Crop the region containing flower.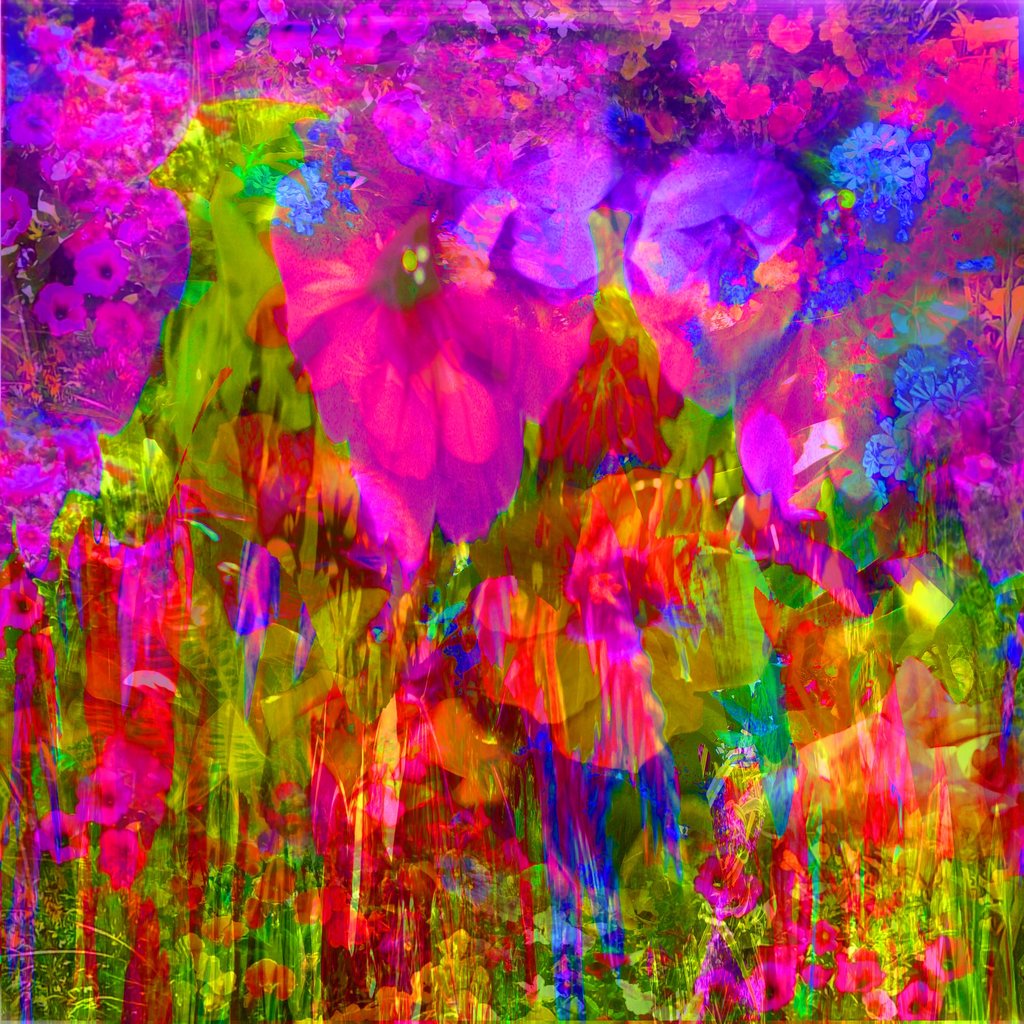
Crop region: [left=830, top=122, right=931, bottom=205].
